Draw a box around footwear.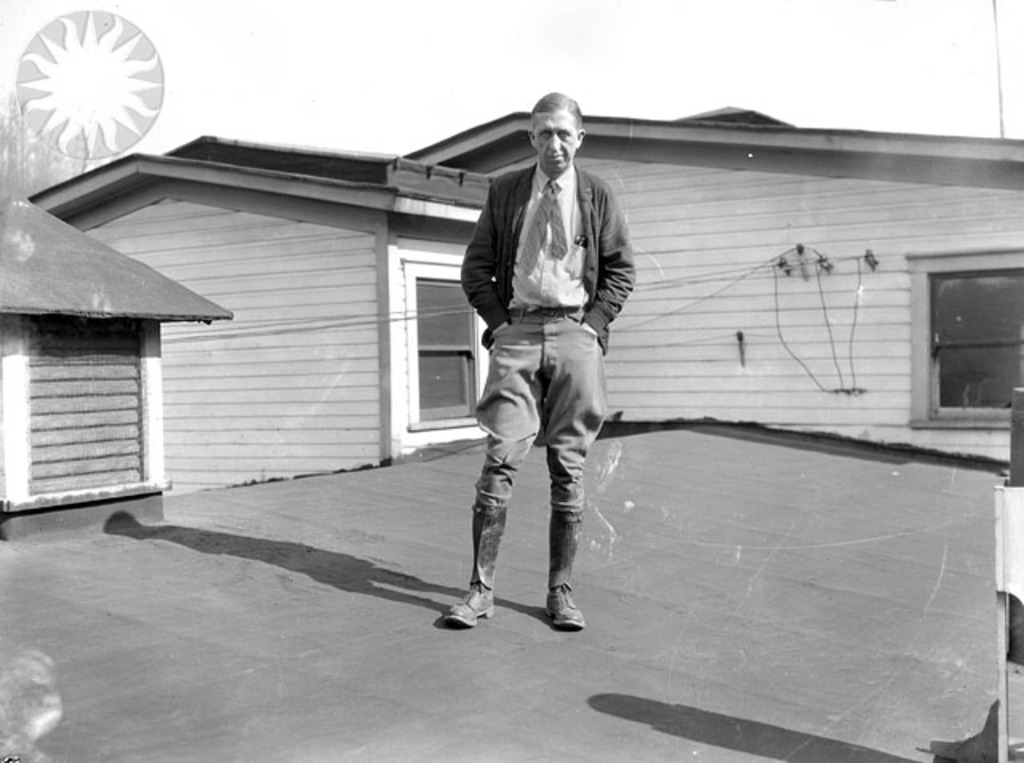
x1=536 y1=587 x2=584 y2=624.
